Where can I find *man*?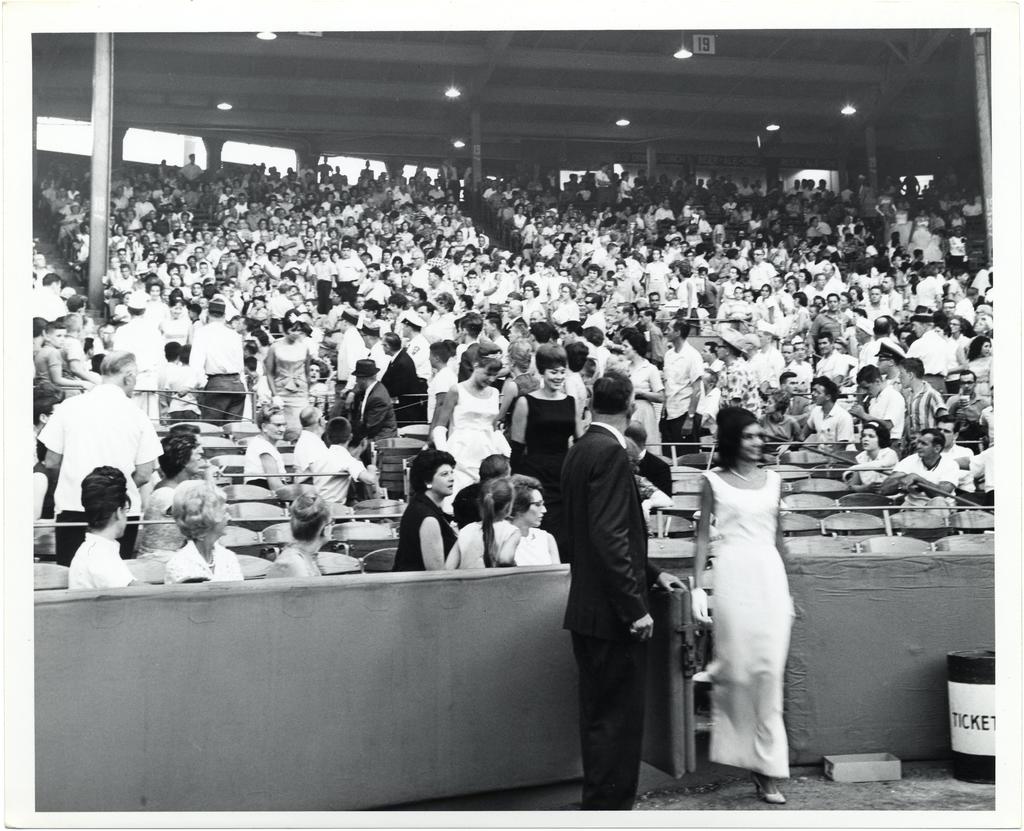
You can find it at detection(772, 381, 853, 454).
